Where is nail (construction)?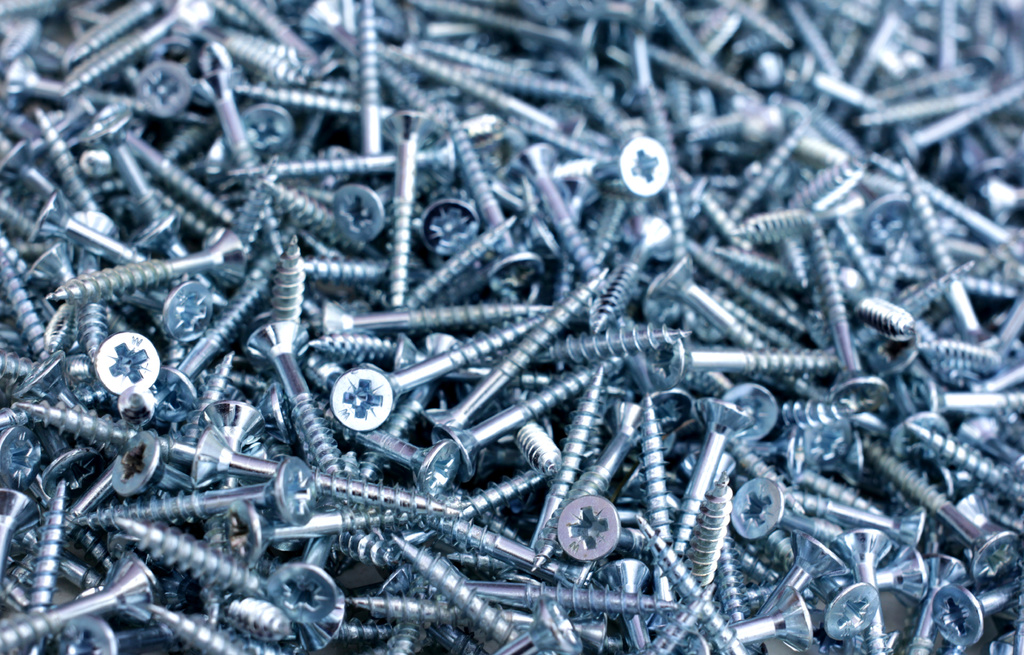
bbox(386, 106, 428, 306).
